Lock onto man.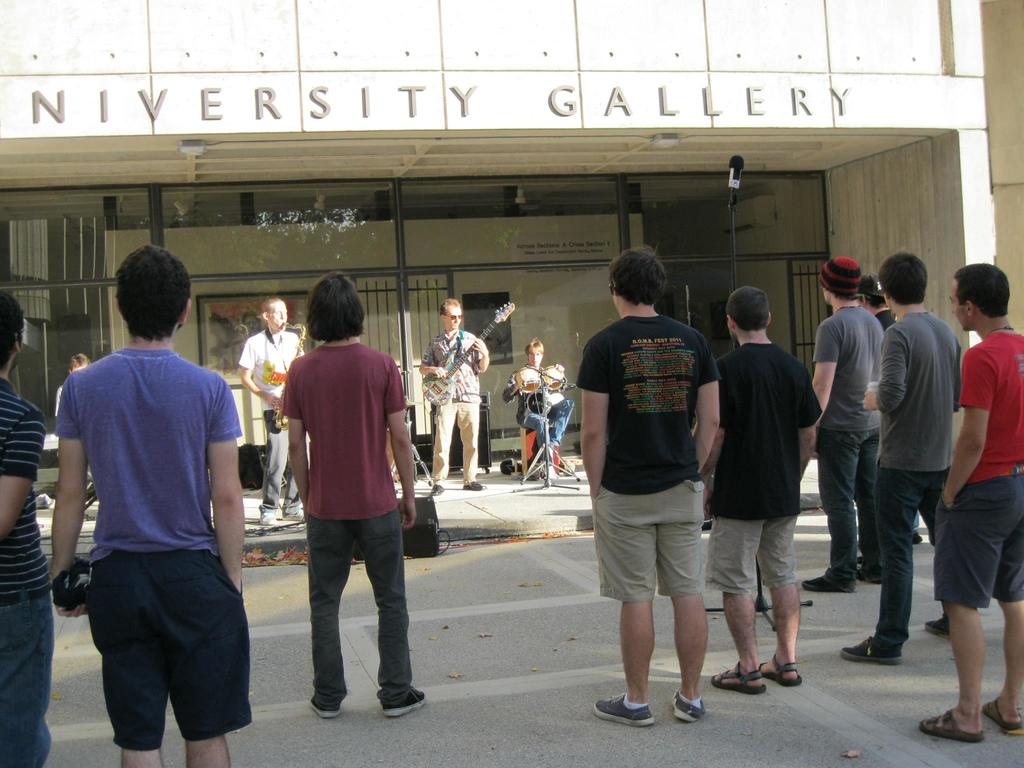
Locked: box=[797, 254, 886, 596].
